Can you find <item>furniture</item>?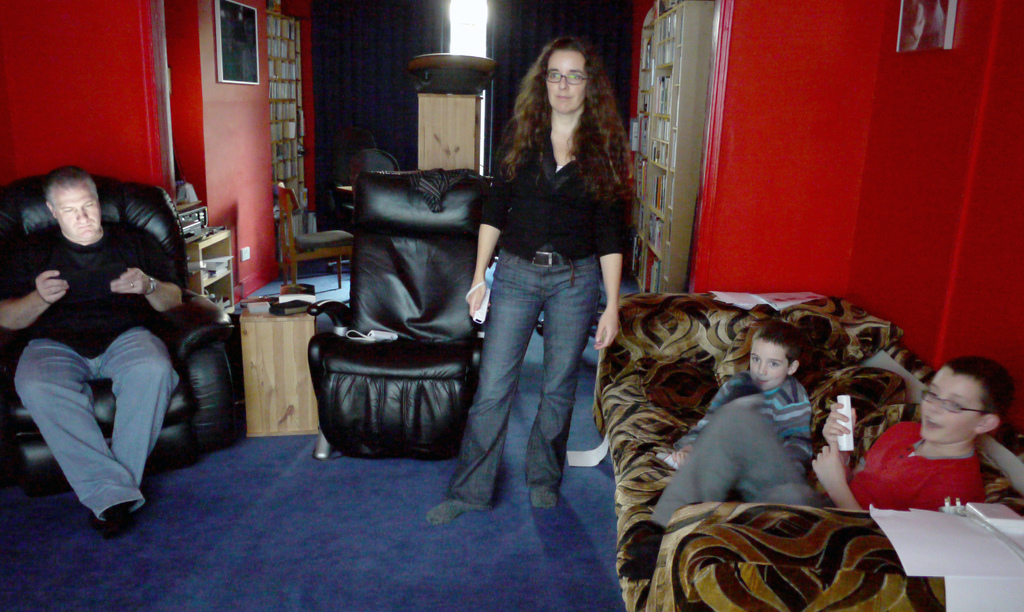
Yes, bounding box: rect(266, 9, 308, 264).
